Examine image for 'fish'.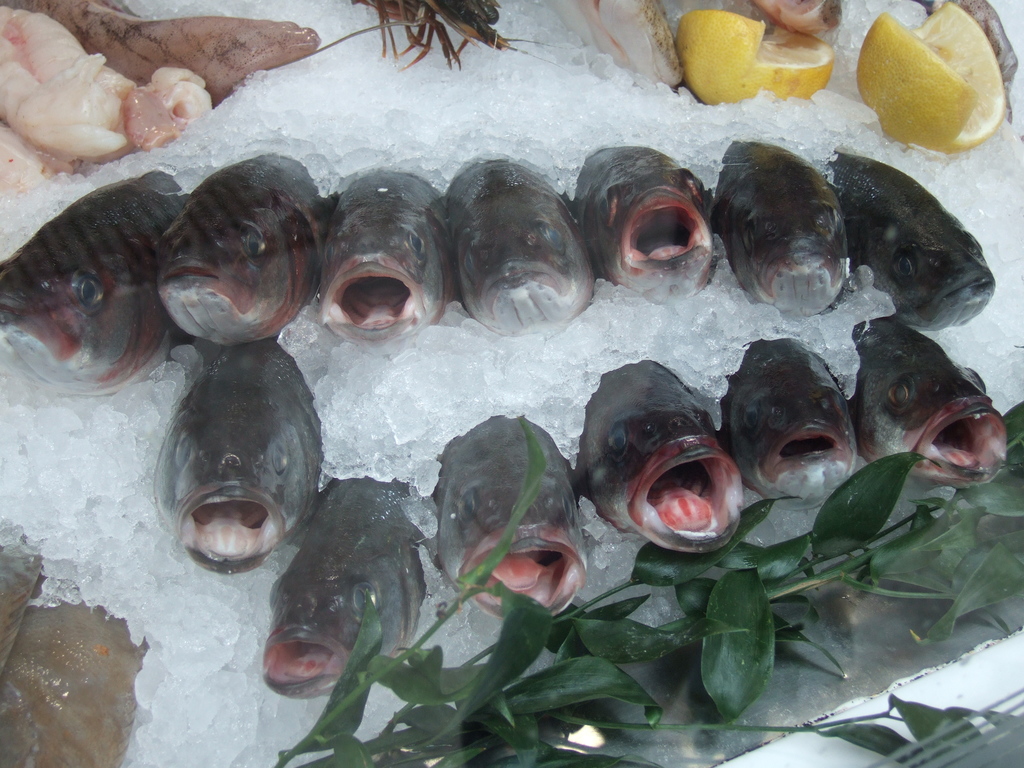
Examination result: region(0, 172, 184, 393).
